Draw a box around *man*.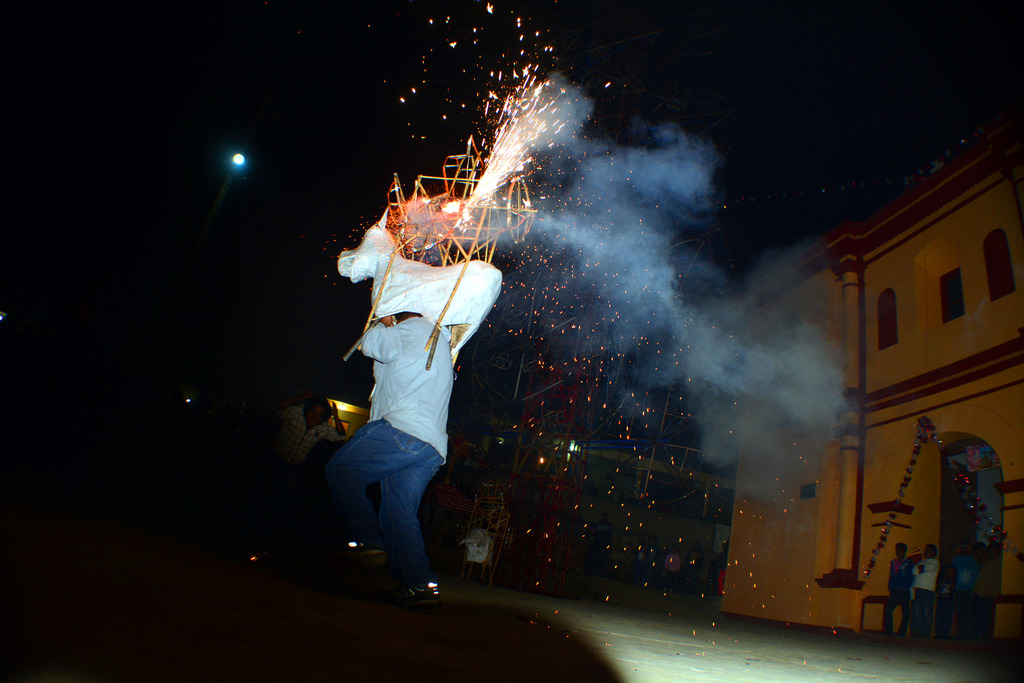
select_region(312, 309, 458, 611).
